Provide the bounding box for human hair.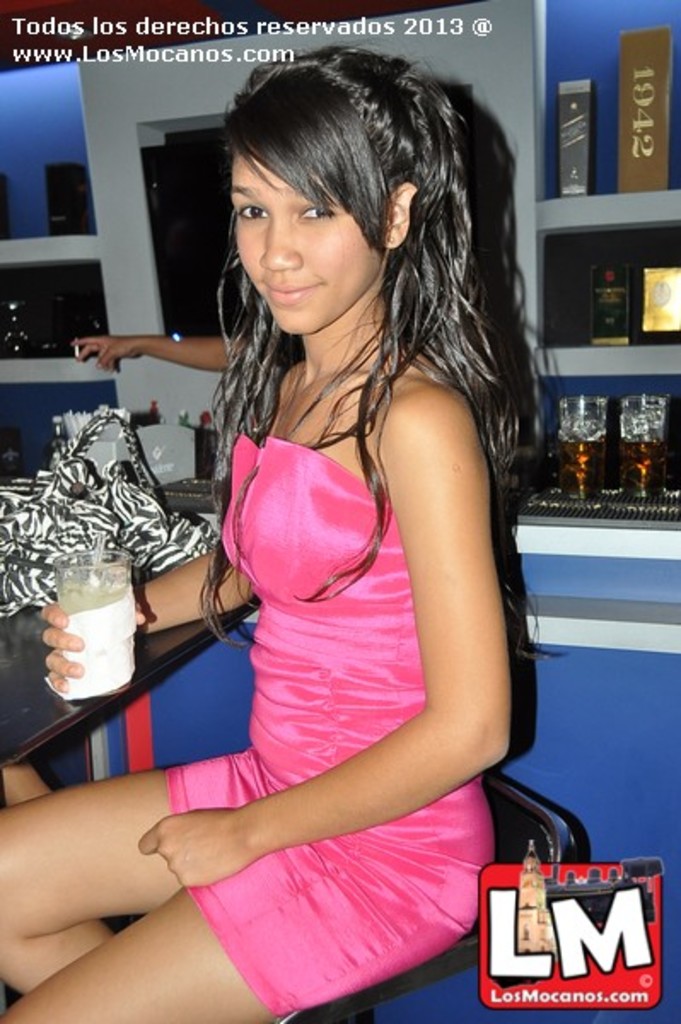
{"left": 217, "top": 92, "right": 488, "bottom": 592}.
